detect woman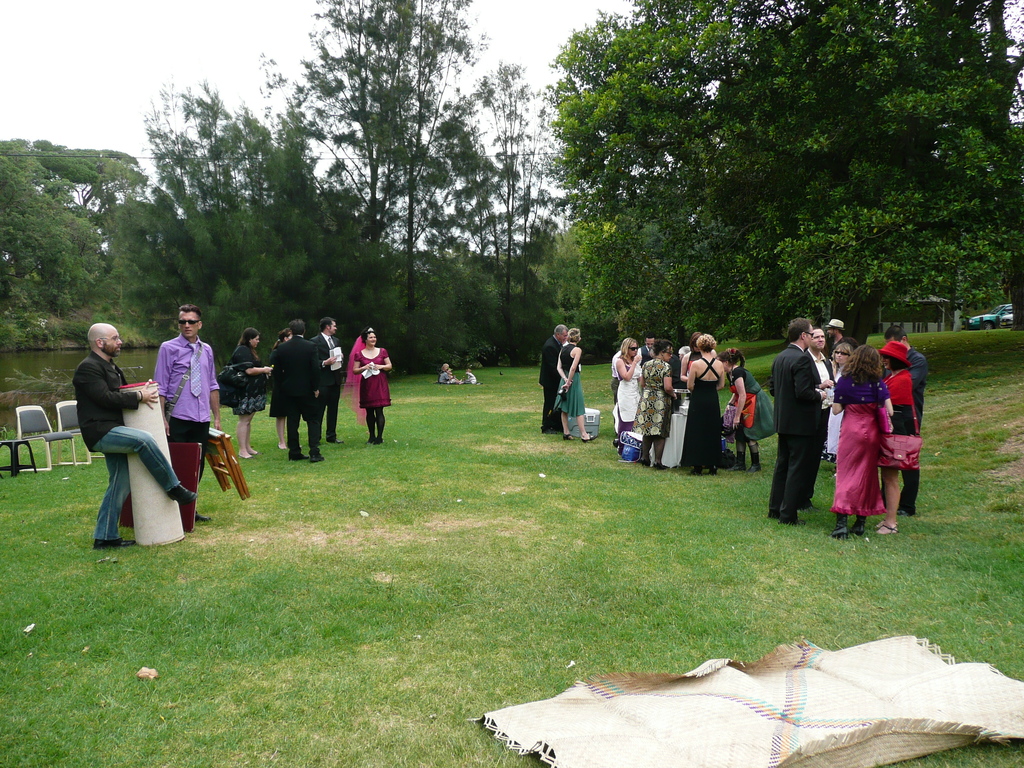
[269,325,304,451]
